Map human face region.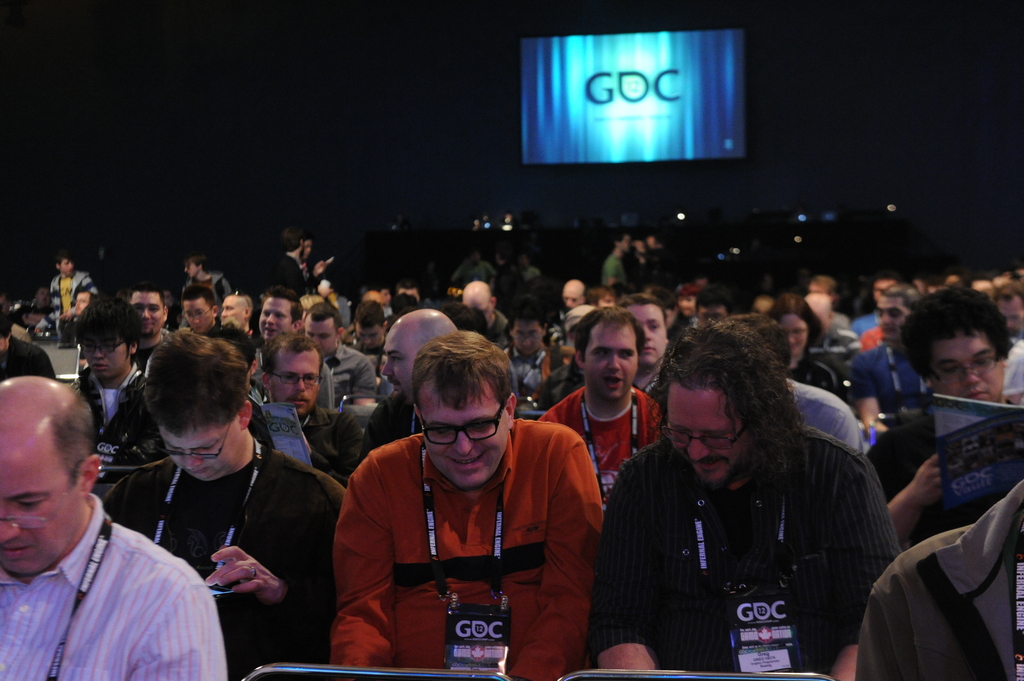
Mapped to rect(932, 324, 1000, 407).
